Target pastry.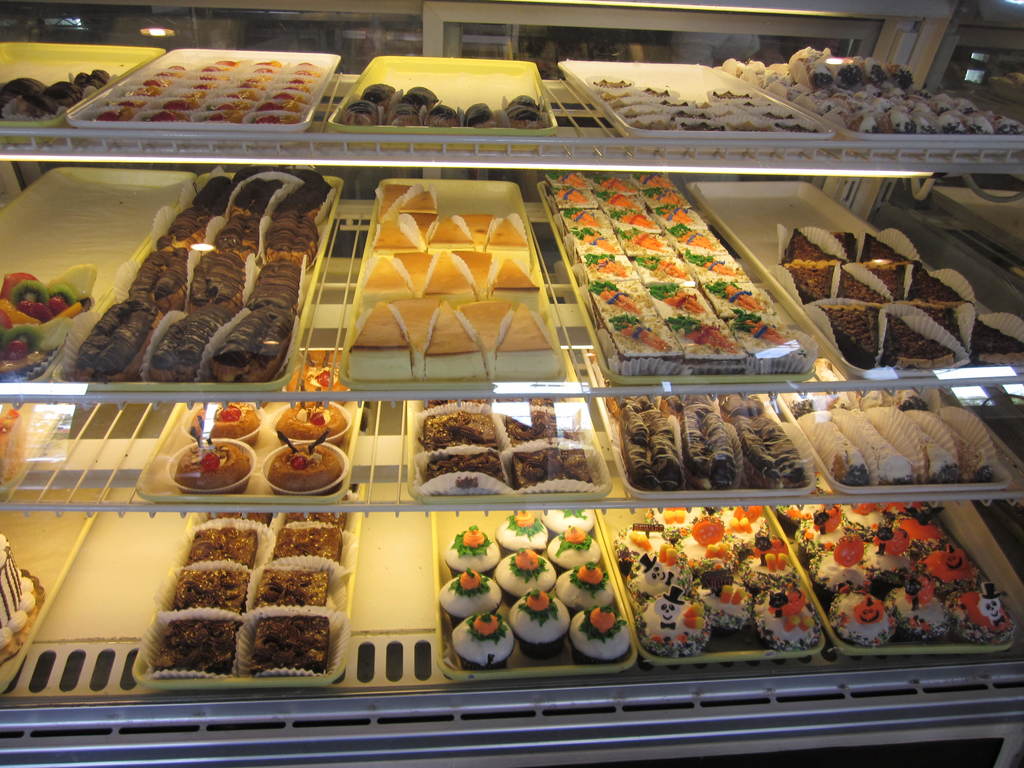
Target region: l=510, t=590, r=571, b=653.
